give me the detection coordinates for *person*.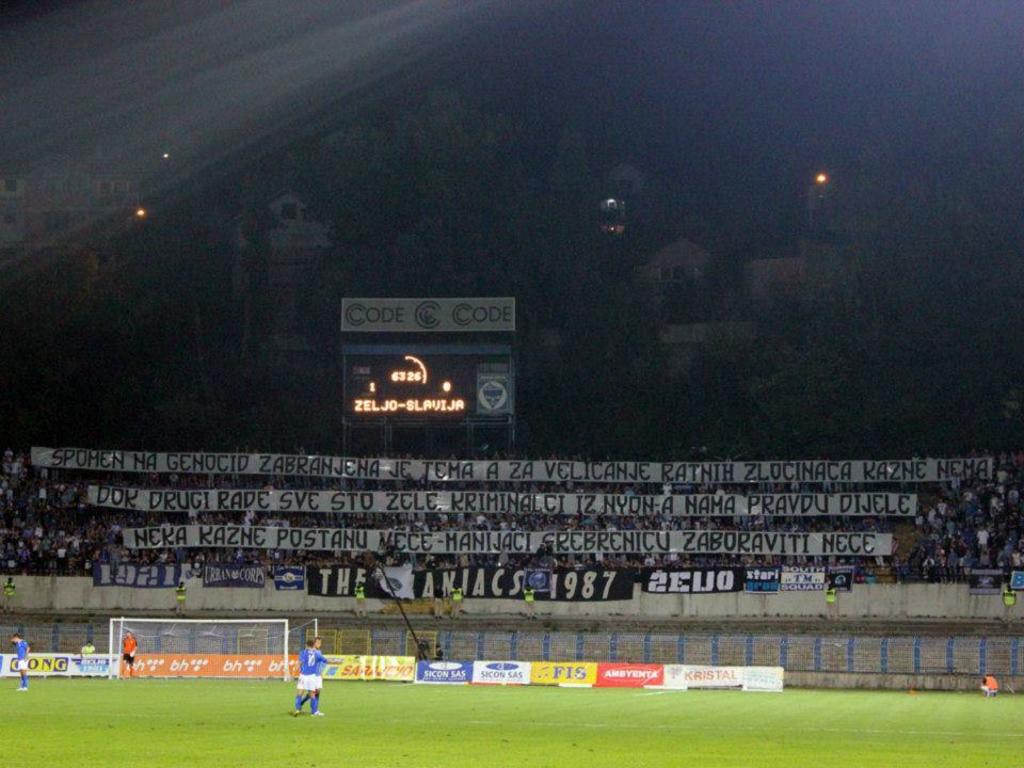
(1003, 583, 1019, 622).
